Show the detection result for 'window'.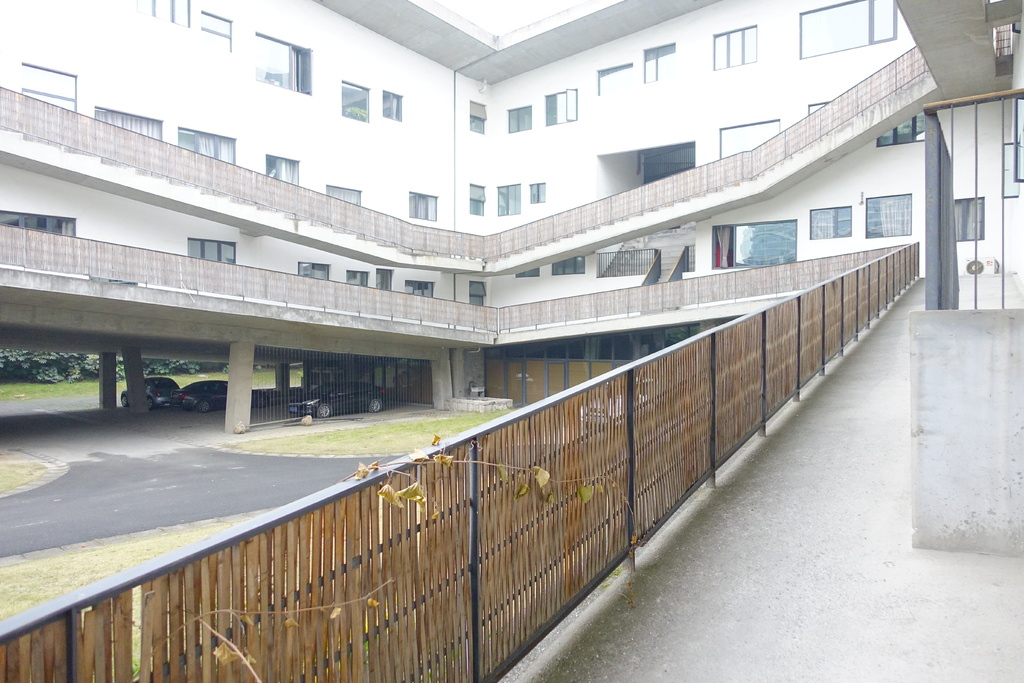
select_region(0, 208, 75, 237).
